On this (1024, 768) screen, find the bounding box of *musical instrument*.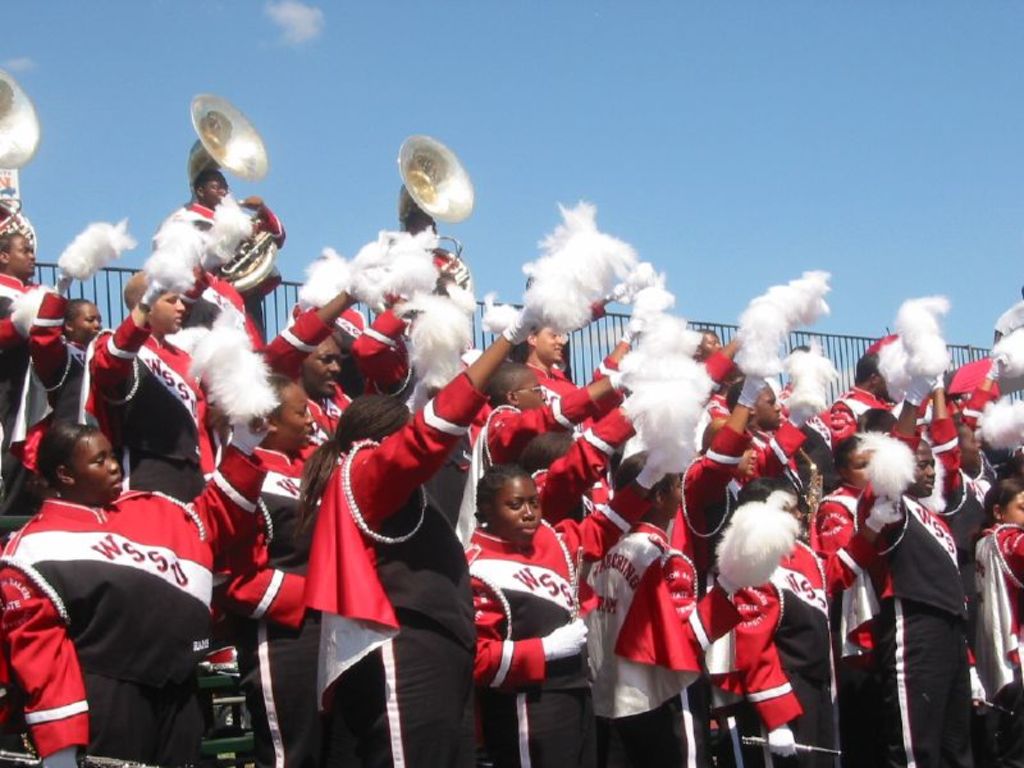
Bounding box: box(803, 444, 829, 548).
